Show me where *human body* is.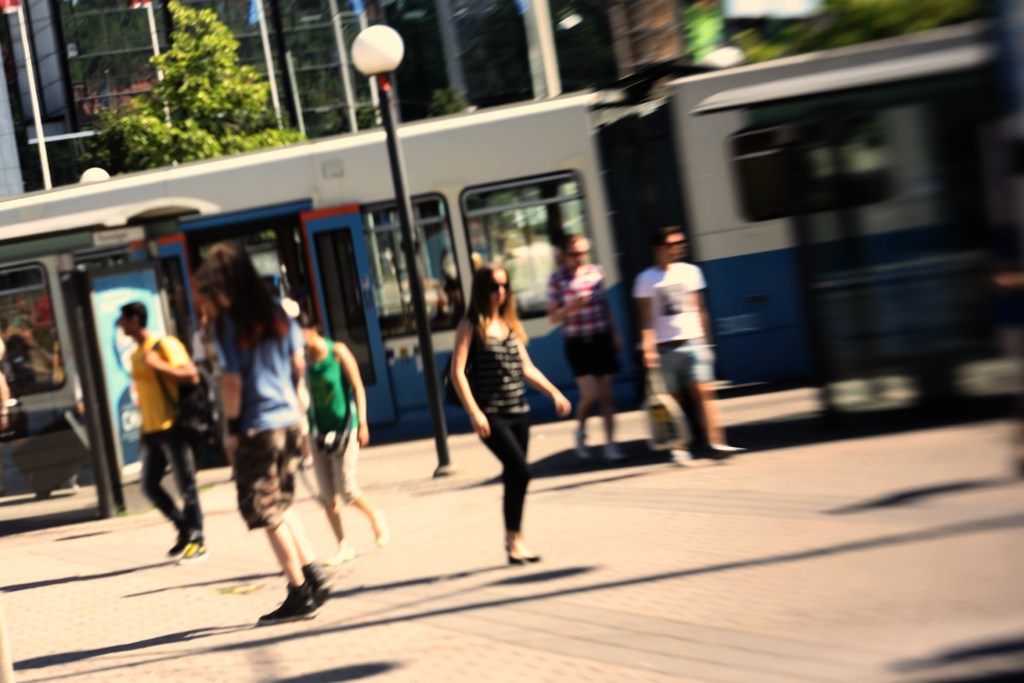
*human body* is at [428,193,563,546].
